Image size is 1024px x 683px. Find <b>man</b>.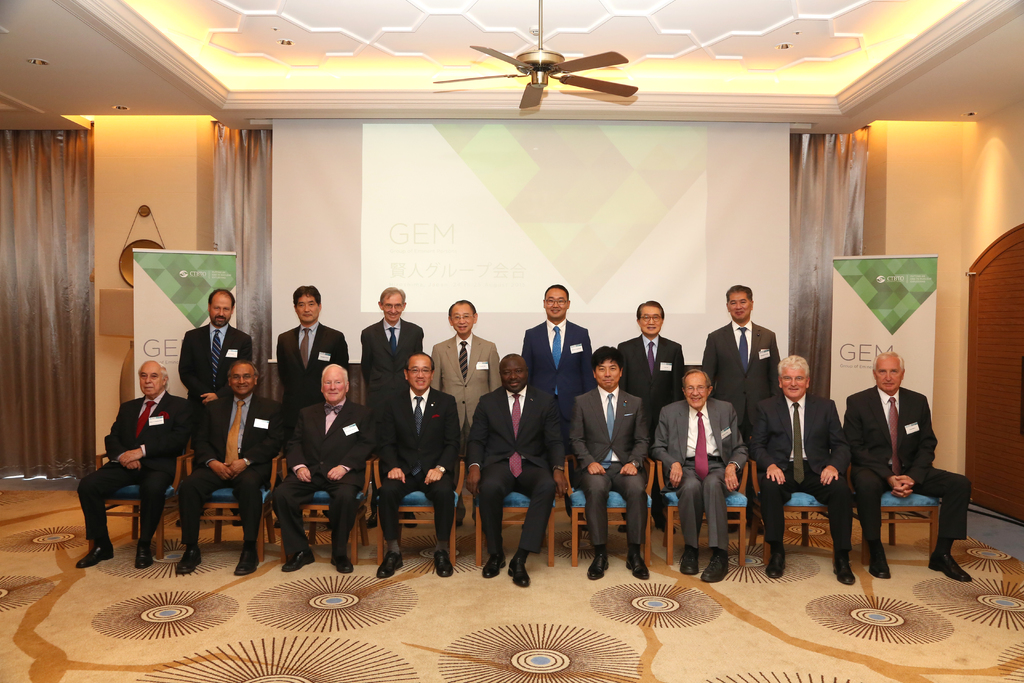
373/351/473/584.
